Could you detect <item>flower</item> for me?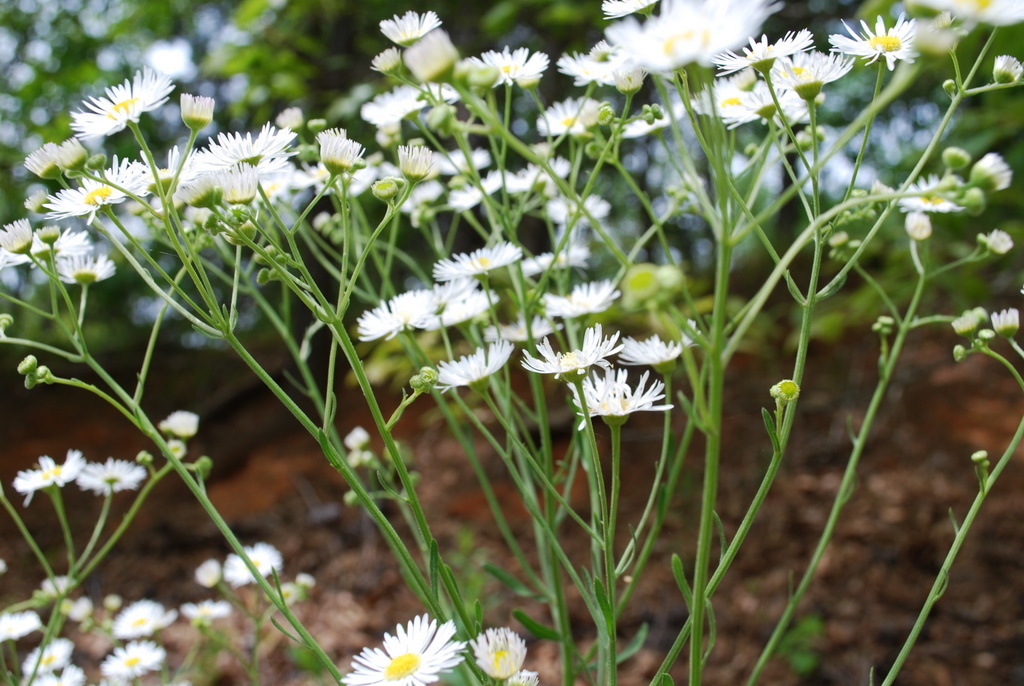
Detection result: (610, 323, 712, 364).
